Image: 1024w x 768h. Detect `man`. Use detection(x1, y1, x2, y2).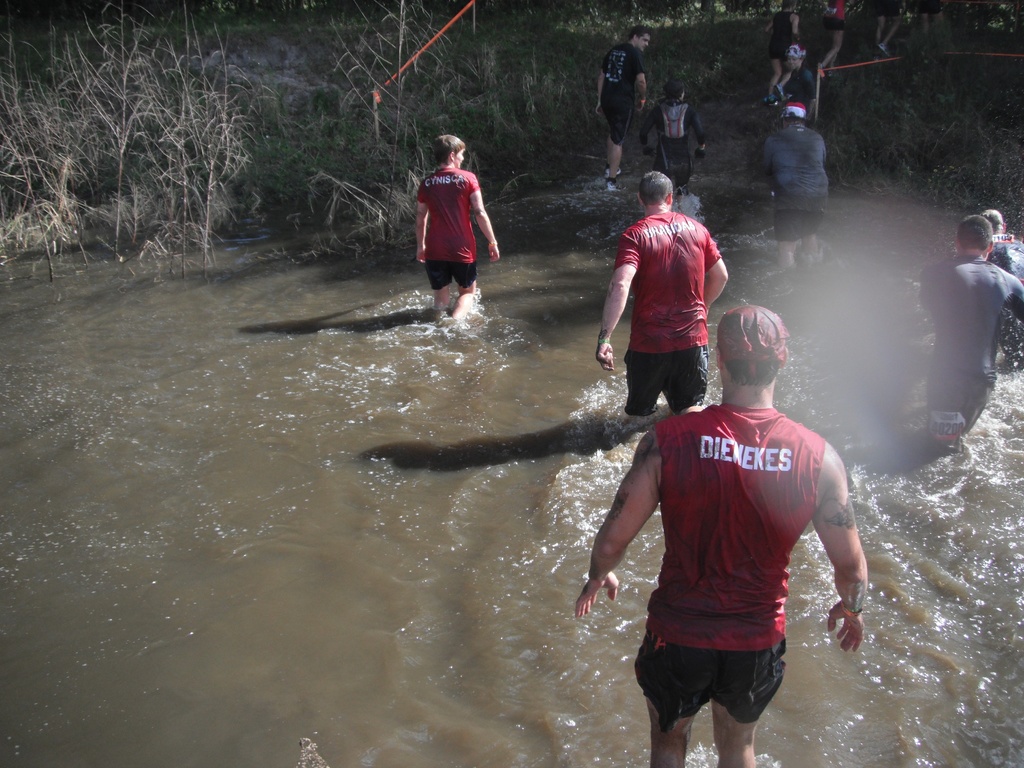
detection(763, 102, 829, 272).
